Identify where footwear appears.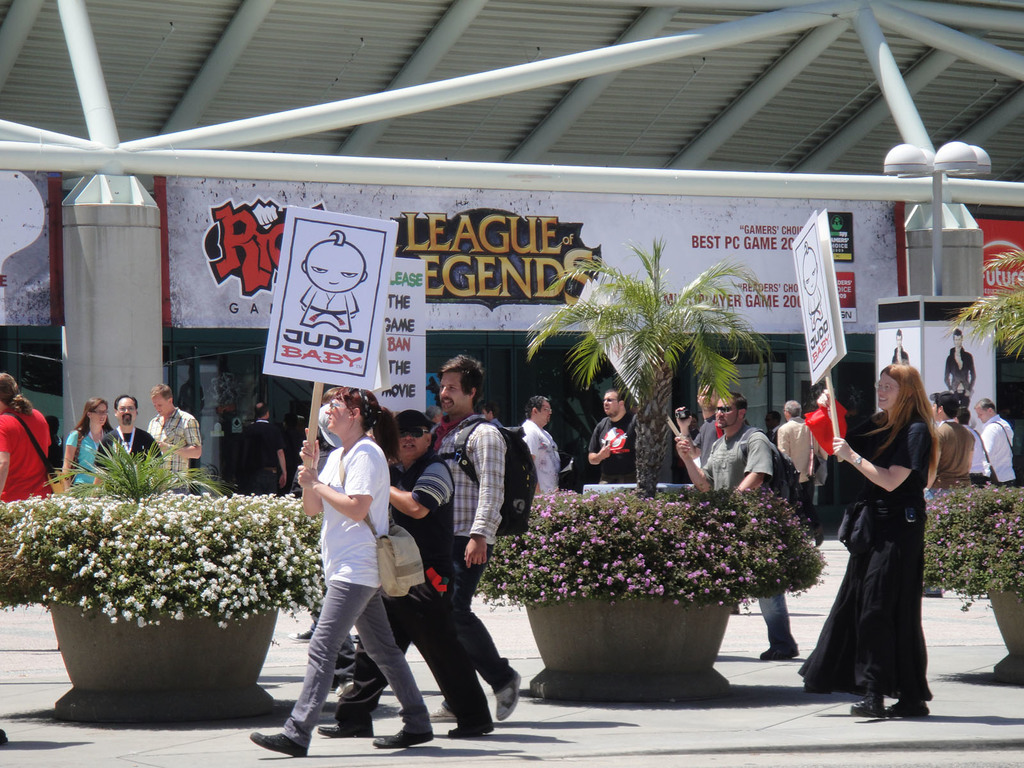
Appears at {"left": 246, "top": 729, "right": 307, "bottom": 758}.
